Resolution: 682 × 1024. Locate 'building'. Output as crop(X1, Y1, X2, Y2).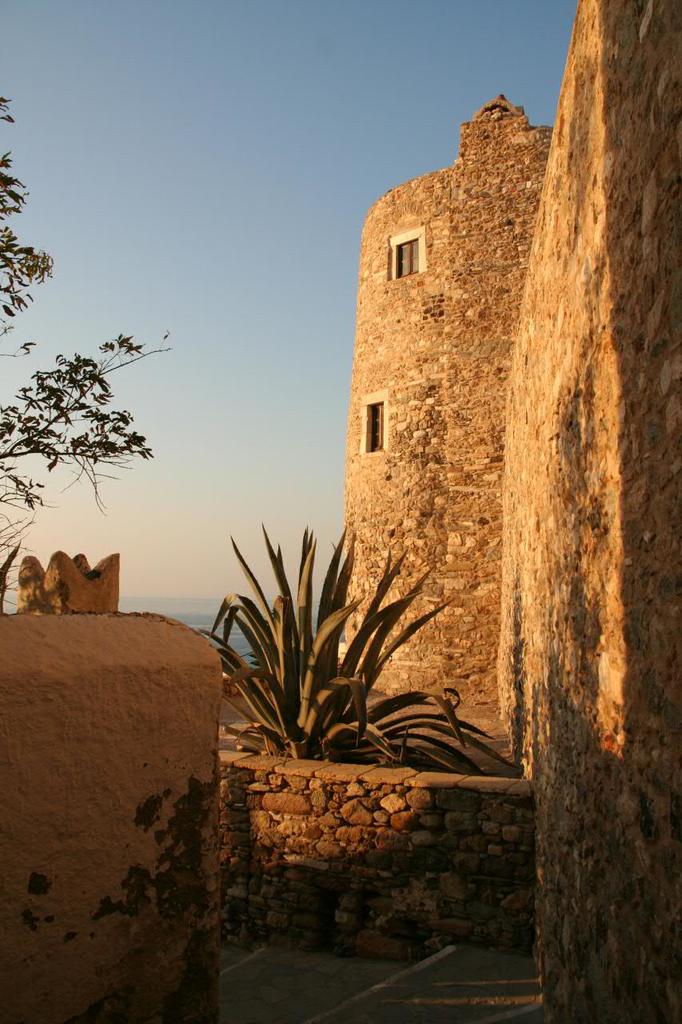
crop(341, 97, 552, 711).
